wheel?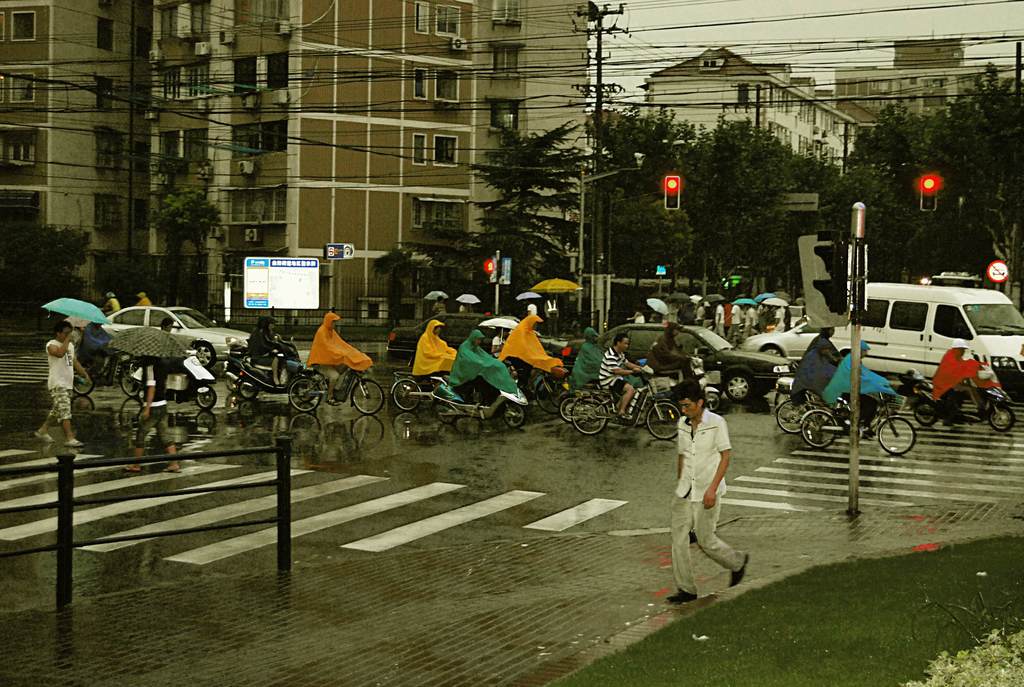
rect(758, 344, 787, 362)
